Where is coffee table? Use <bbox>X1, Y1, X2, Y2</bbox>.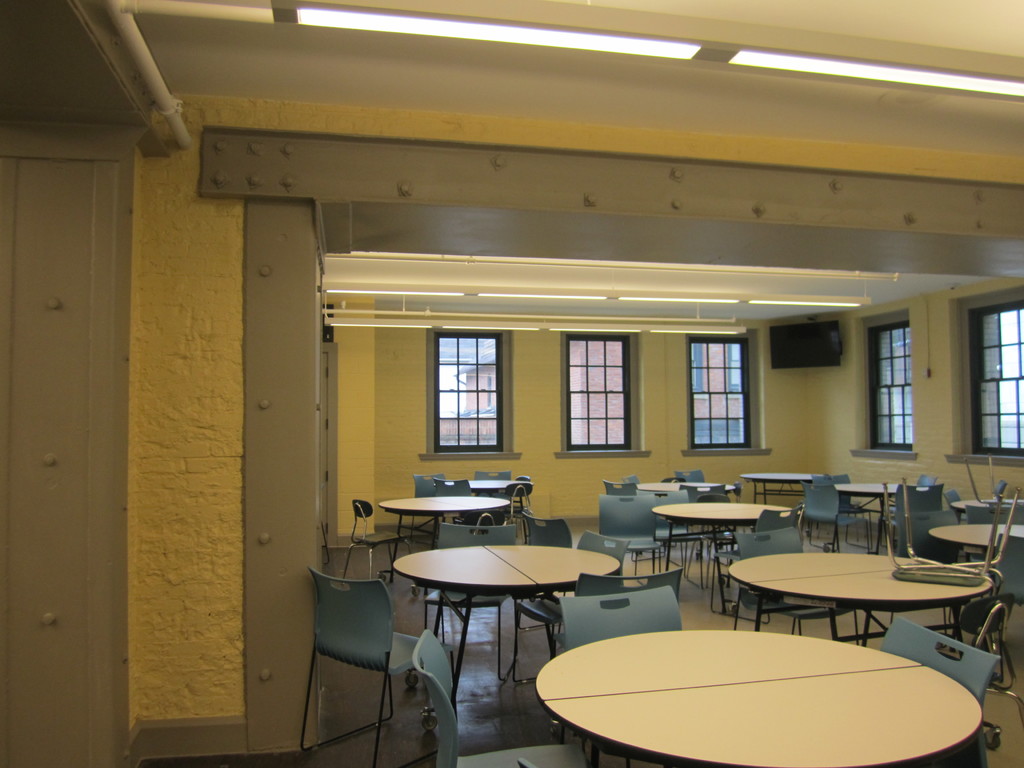
<bbox>743, 468, 825, 509</bbox>.
